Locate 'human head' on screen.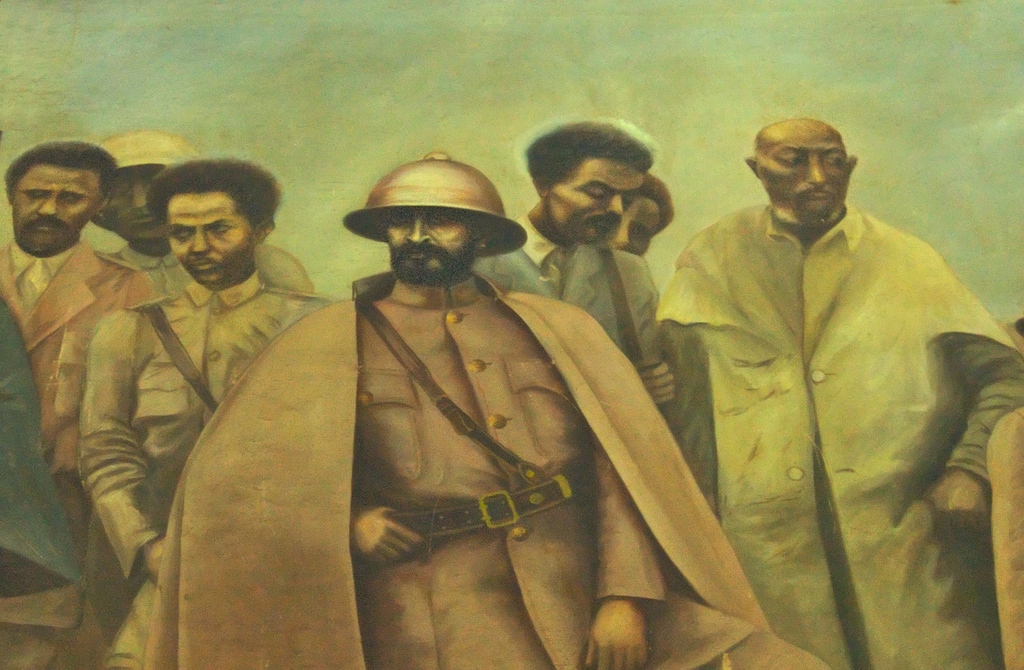
On screen at (left=0, top=136, right=108, bottom=257).
